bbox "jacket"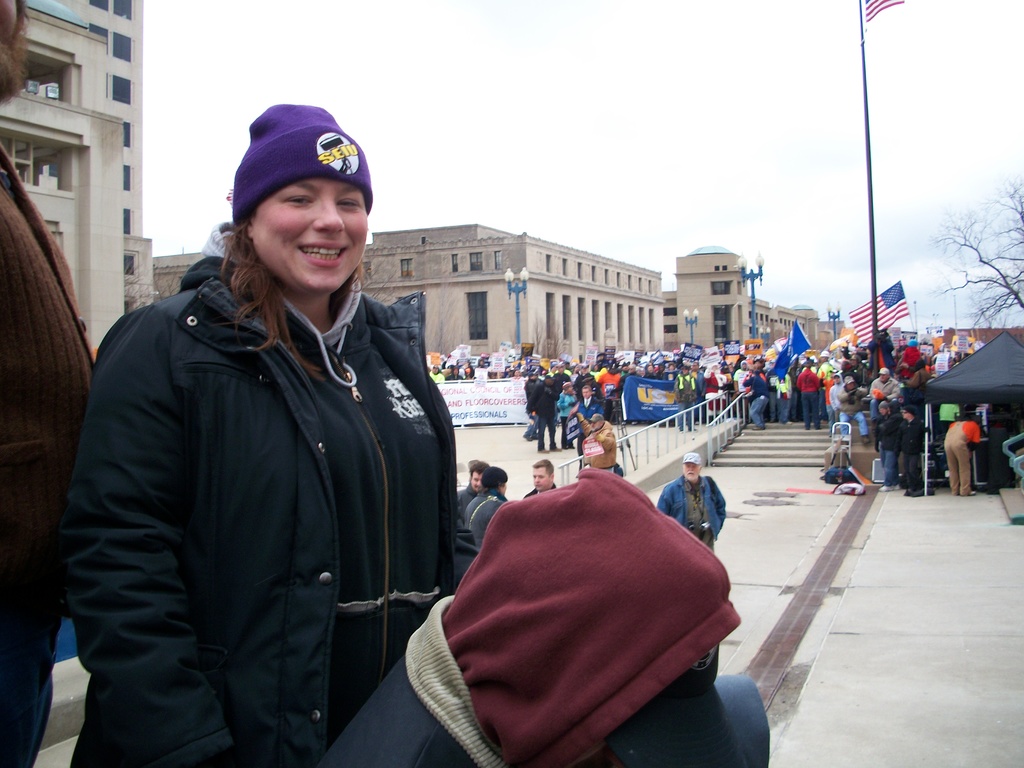
x1=526, y1=383, x2=561, y2=420
